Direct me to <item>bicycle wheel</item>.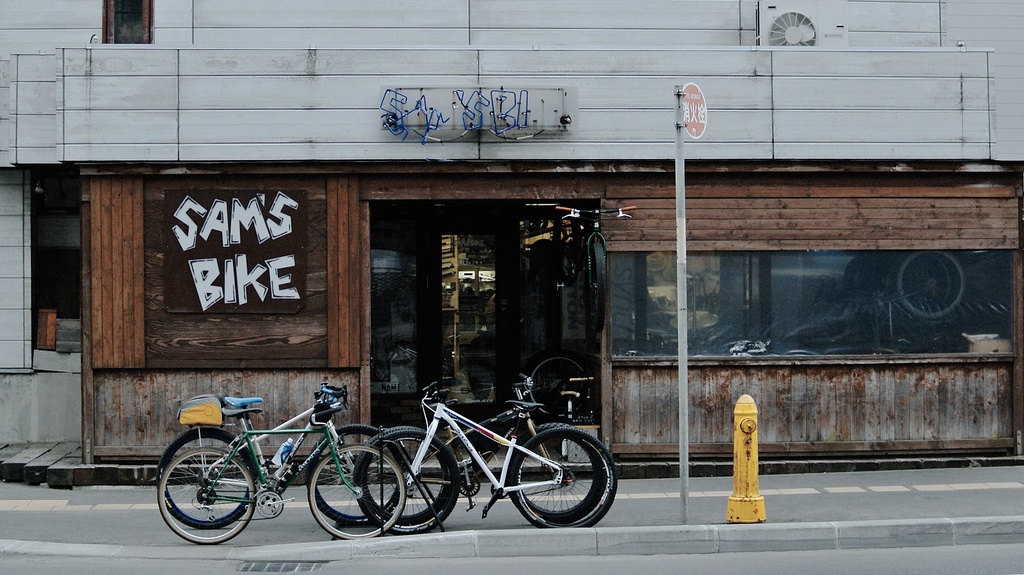
Direction: {"left": 307, "top": 441, "right": 406, "bottom": 538}.
